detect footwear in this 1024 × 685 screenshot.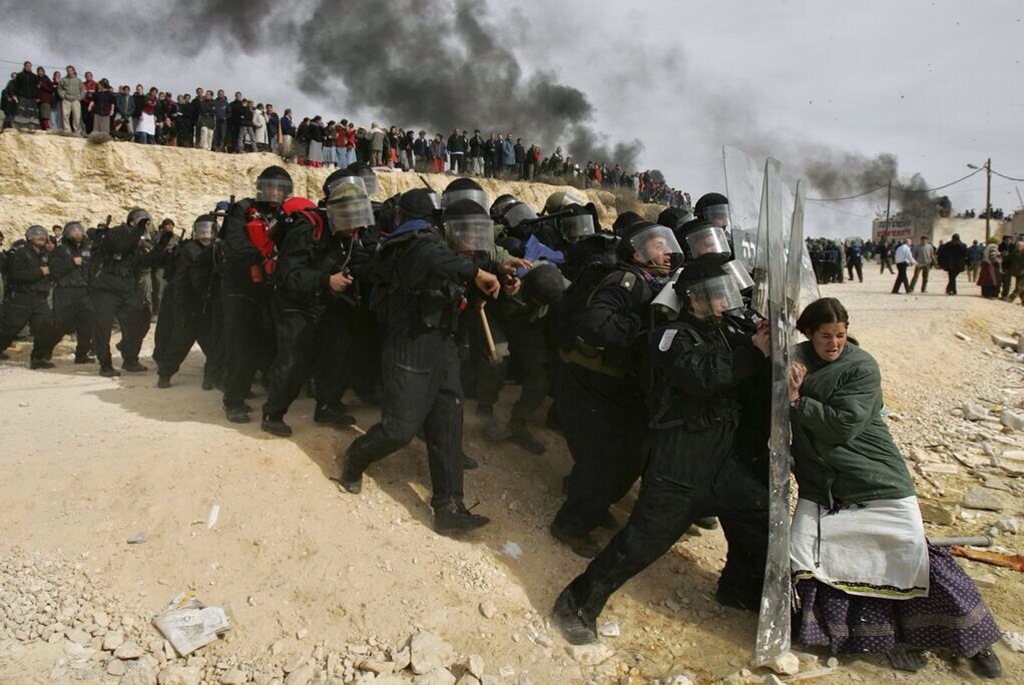
Detection: pyautogui.locateOnScreen(335, 457, 363, 495).
